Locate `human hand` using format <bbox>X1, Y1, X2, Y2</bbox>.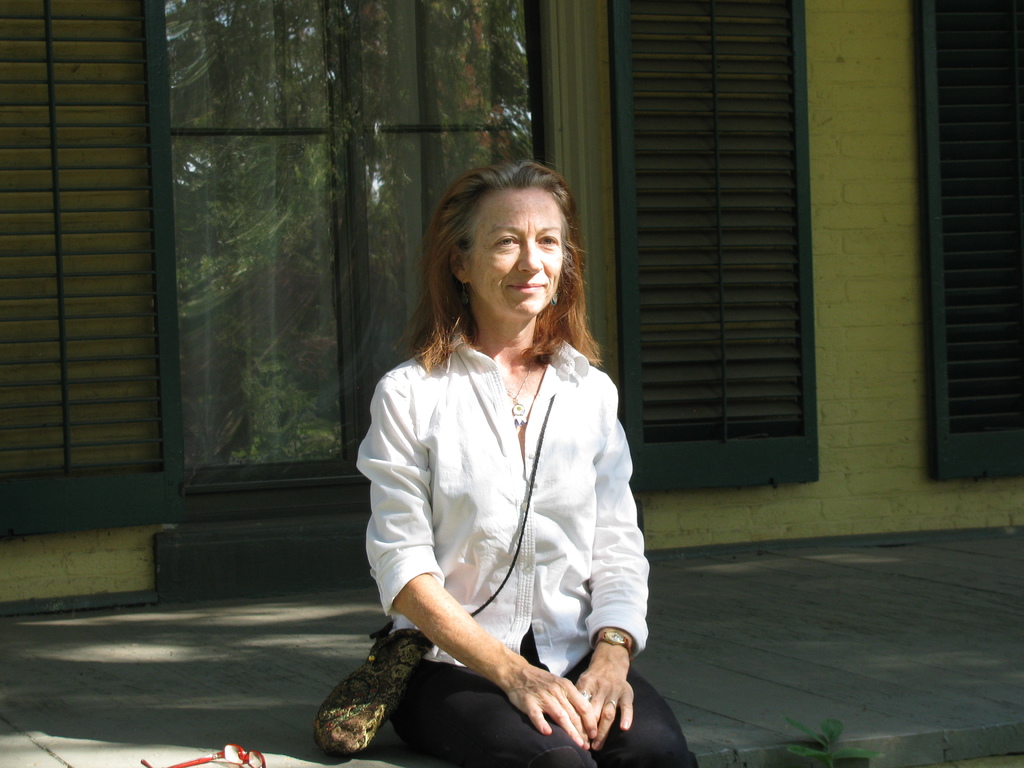
<bbox>575, 662, 636, 750</bbox>.
